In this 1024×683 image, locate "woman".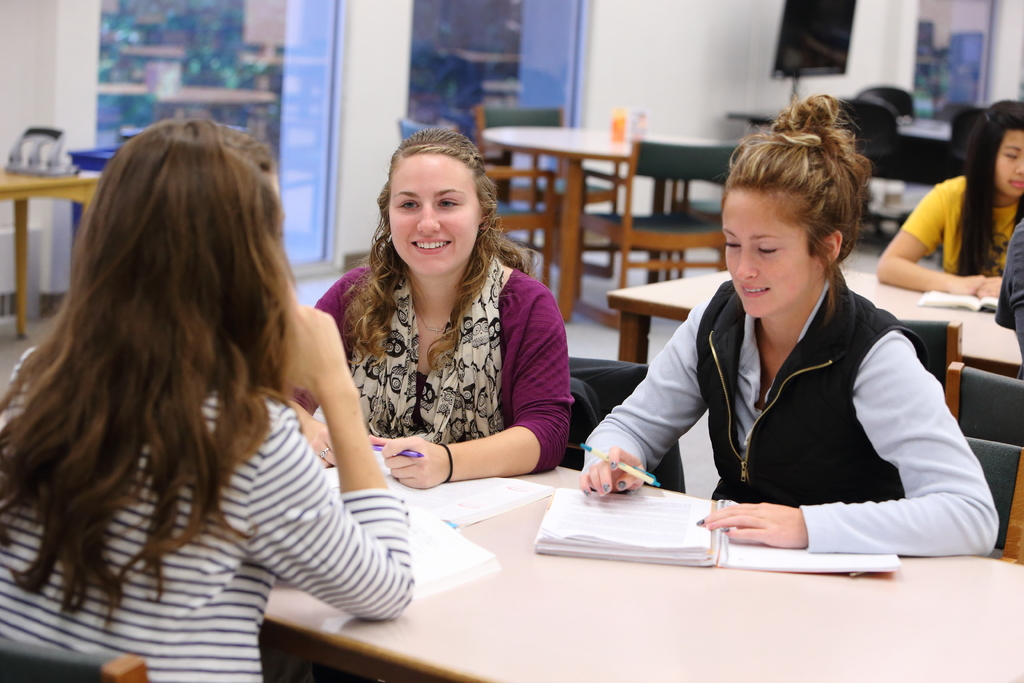
Bounding box: 575,84,1003,554.
